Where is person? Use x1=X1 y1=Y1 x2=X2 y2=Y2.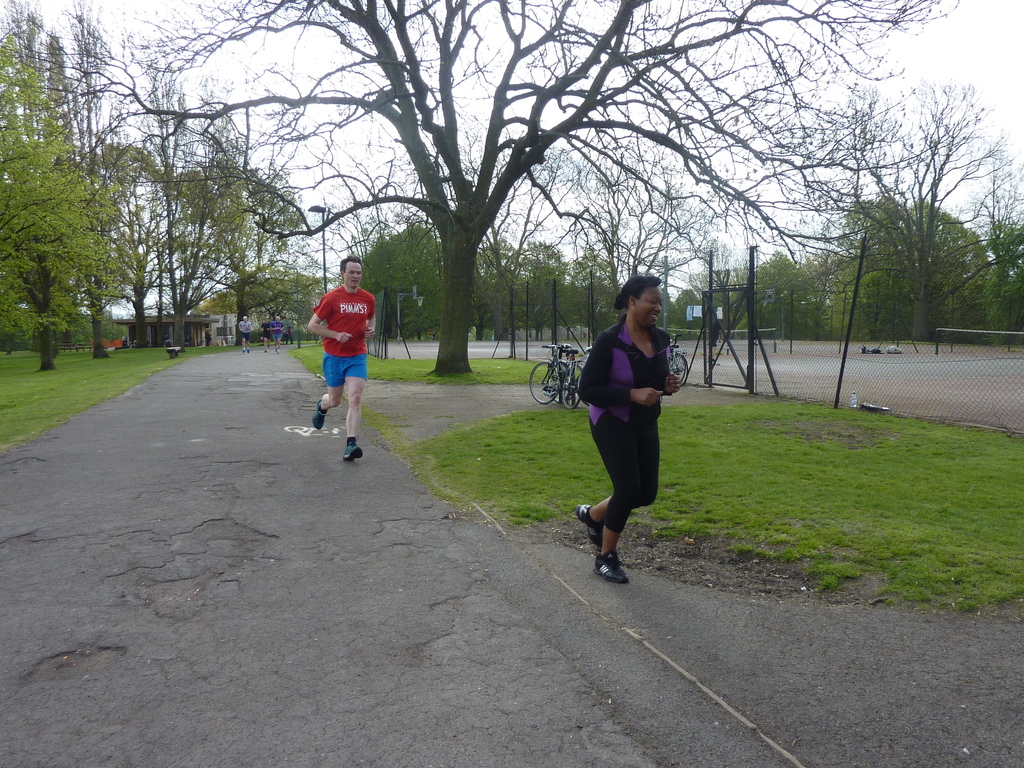
x1=271 y1=317 x2=284 y2=355.
